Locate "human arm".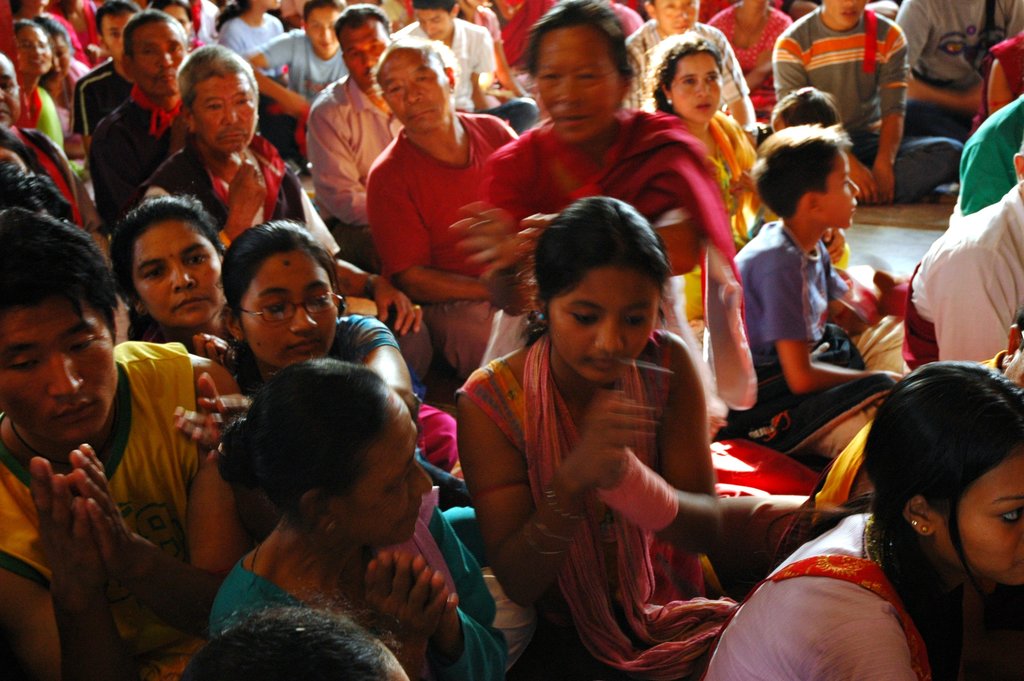
Bounding box: <region>699, 25, 755, 152</region>.
